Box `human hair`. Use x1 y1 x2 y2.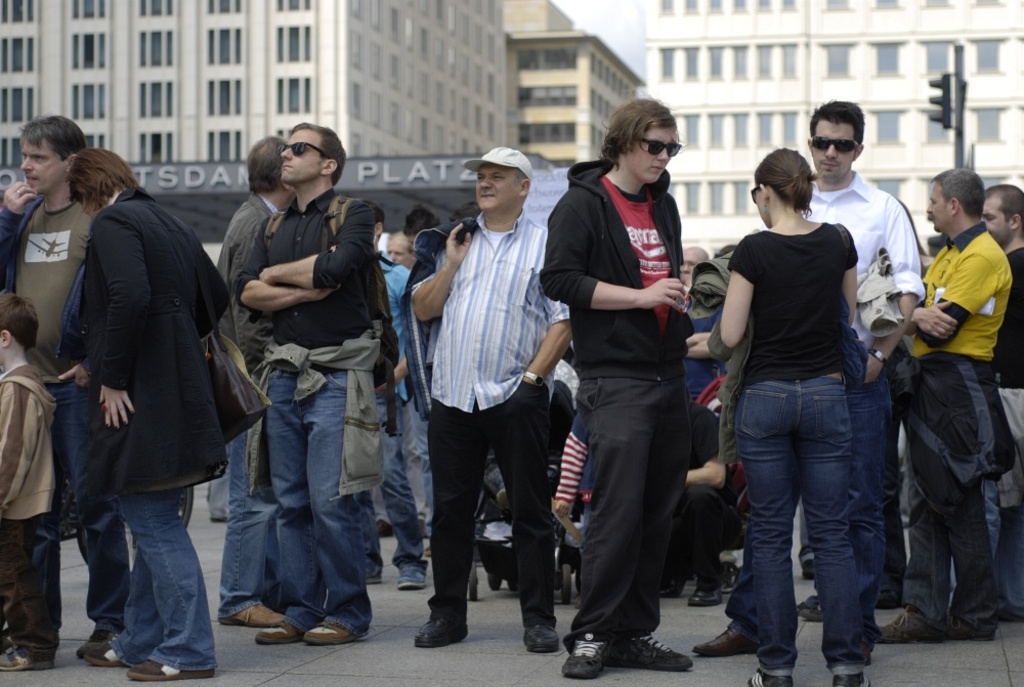
0 293 38 352.
